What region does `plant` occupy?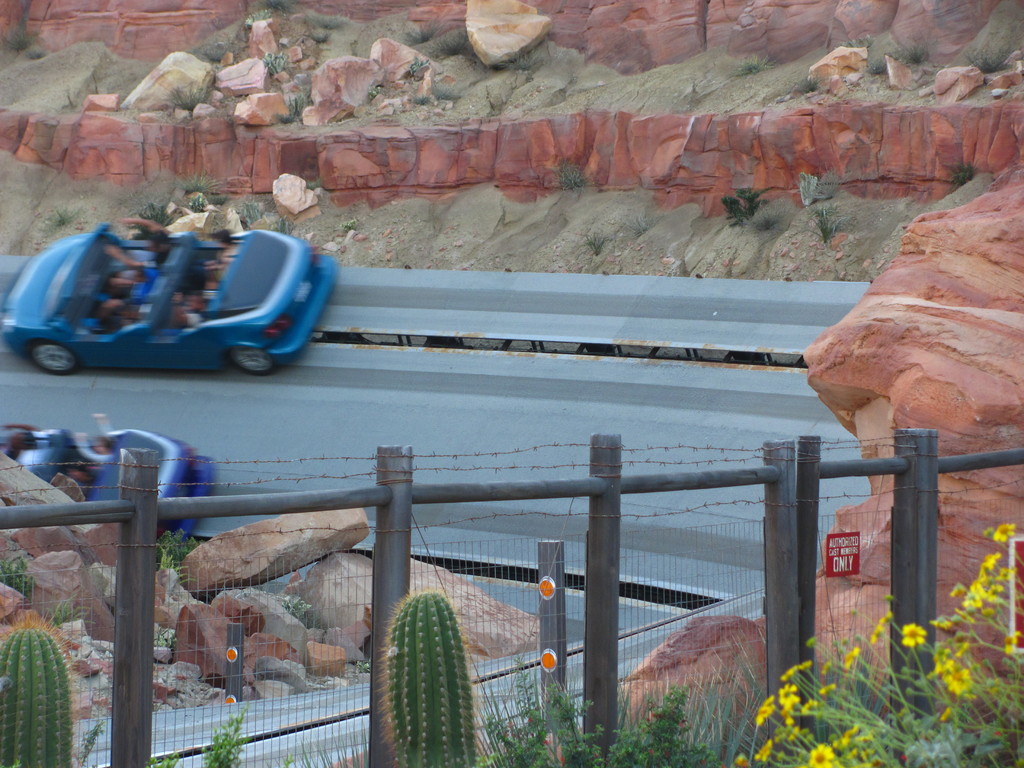
147/748/186/767.
